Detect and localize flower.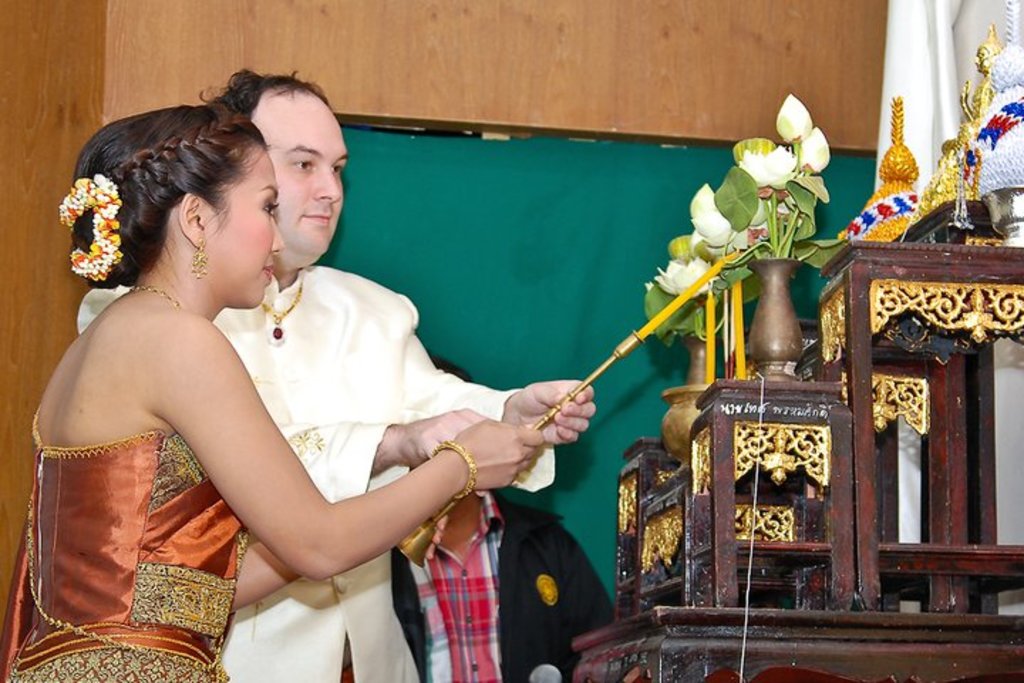
Localized at box=[792, 125, 835, 176].
